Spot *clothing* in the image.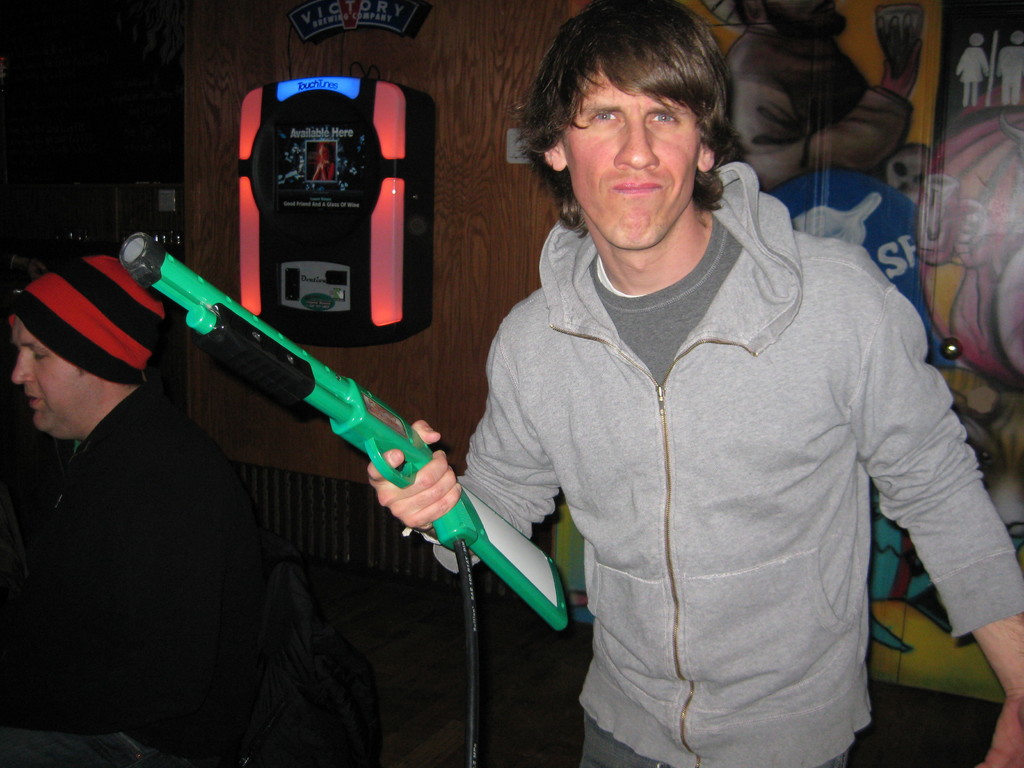
*clothing* found at bbox(0, 387, 262, 767).
